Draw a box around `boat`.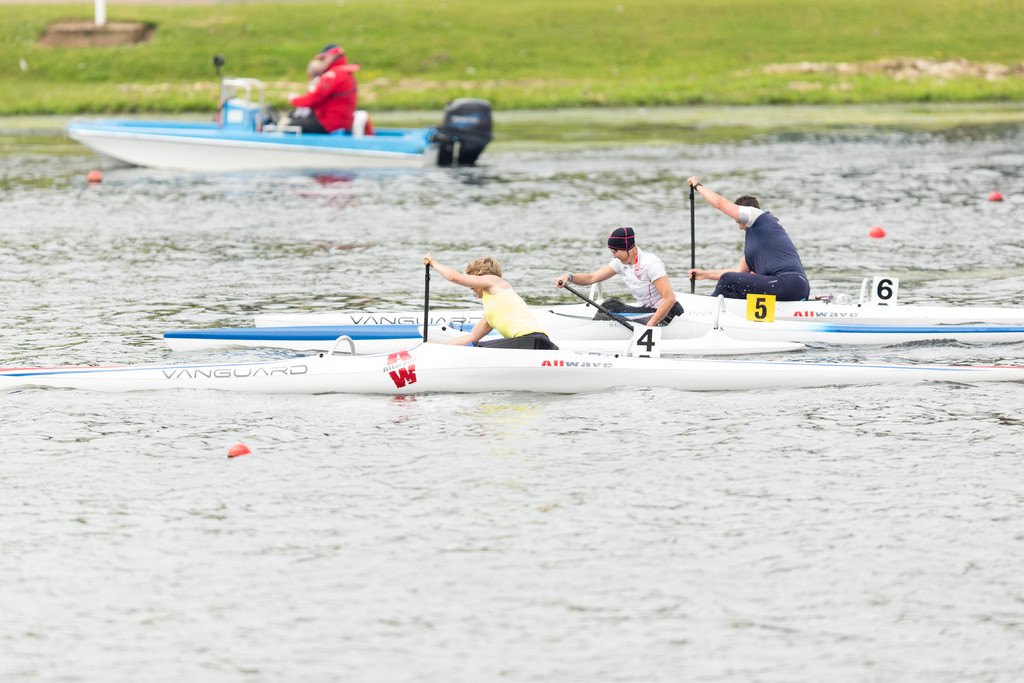
(left=157, top=320, right=1023, bottom=354).
